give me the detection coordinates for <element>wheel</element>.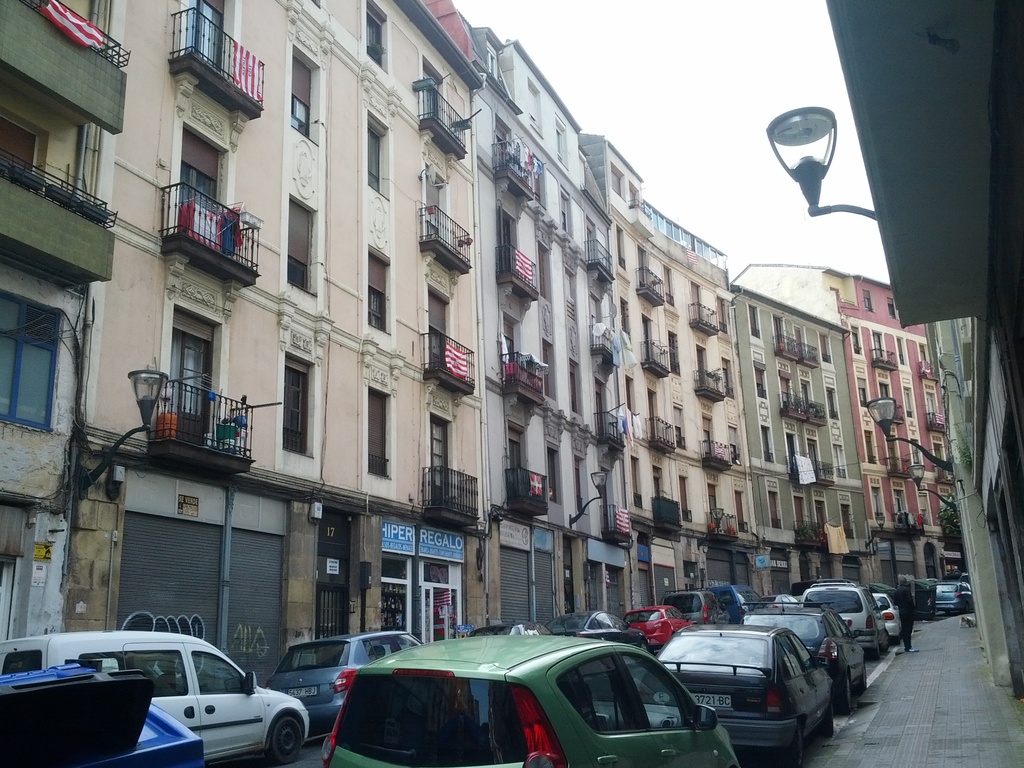
266/715/300/762.
